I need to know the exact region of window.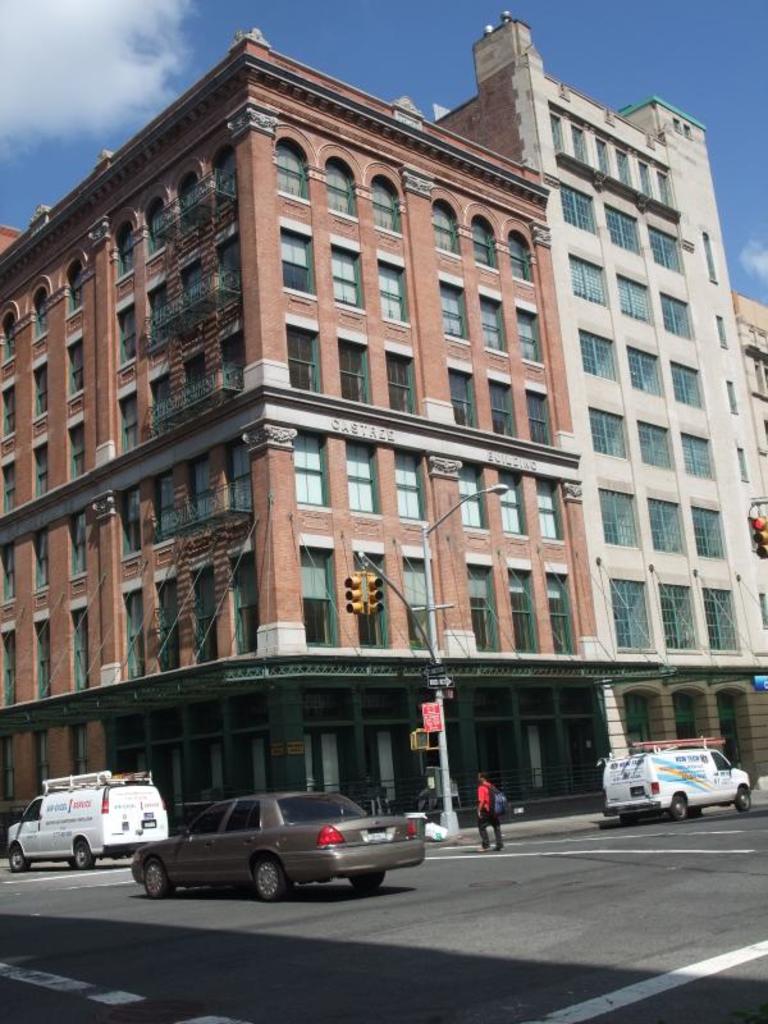
Region: pyautogui.locateOnScreen(296, 433, 332, 506).
